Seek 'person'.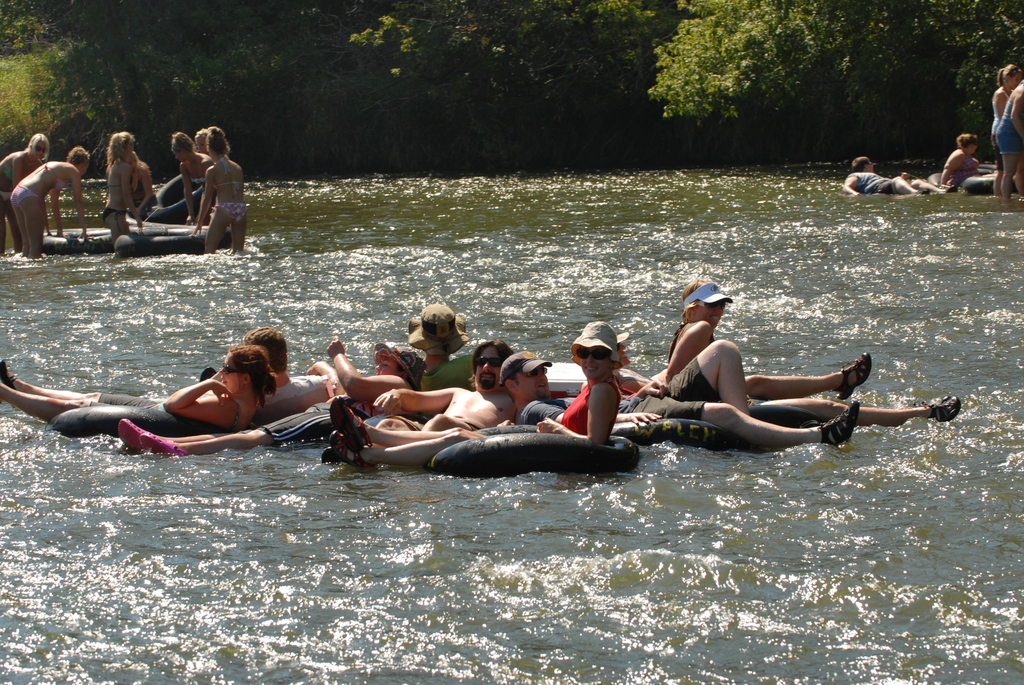
(664, 278, 872, 397).
